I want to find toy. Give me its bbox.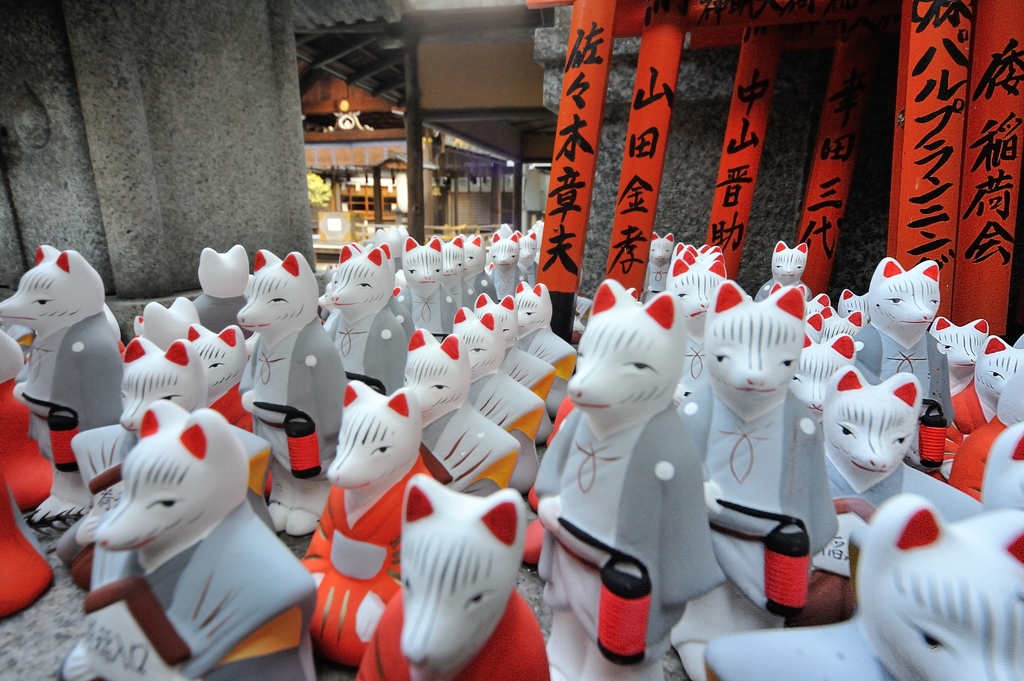
l=810, t=364, r=921, b=580.
